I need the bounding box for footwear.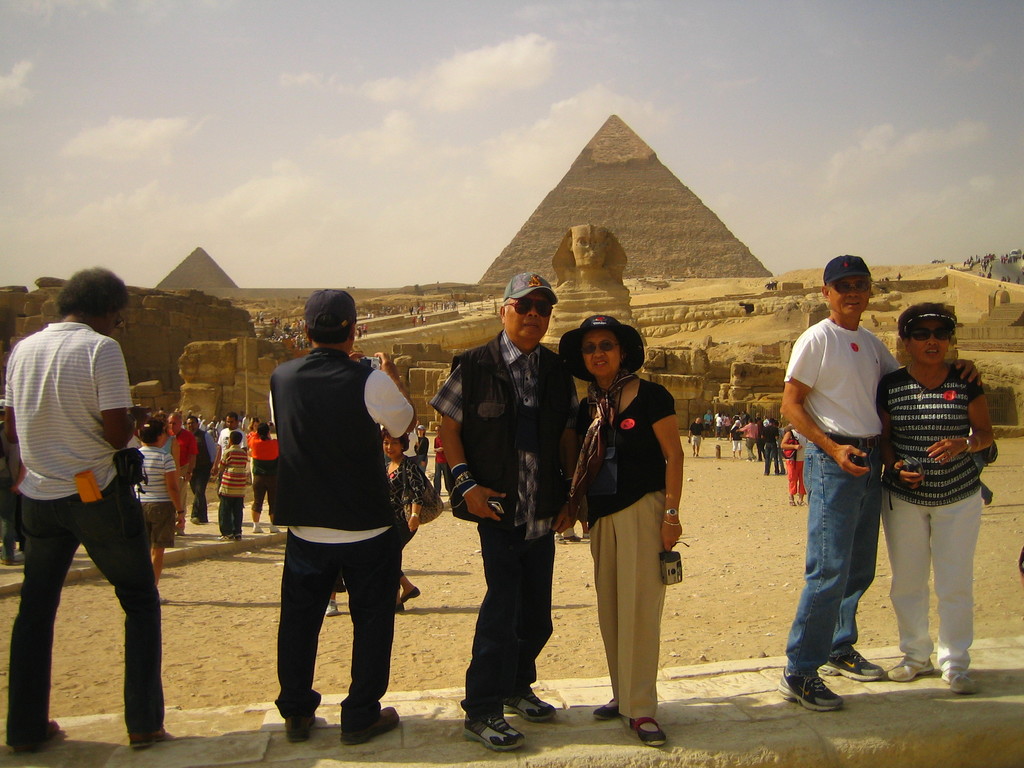
Here it is: 465,712,525,756.
